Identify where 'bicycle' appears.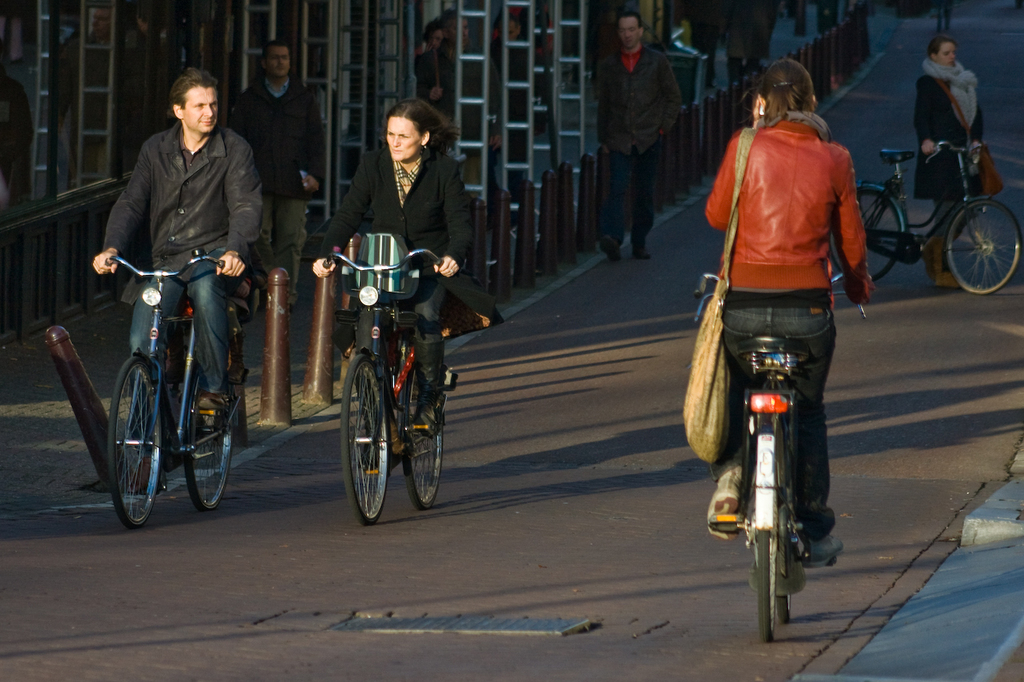
Appears at x1=91 y1=253 x2=241 y2=529.
